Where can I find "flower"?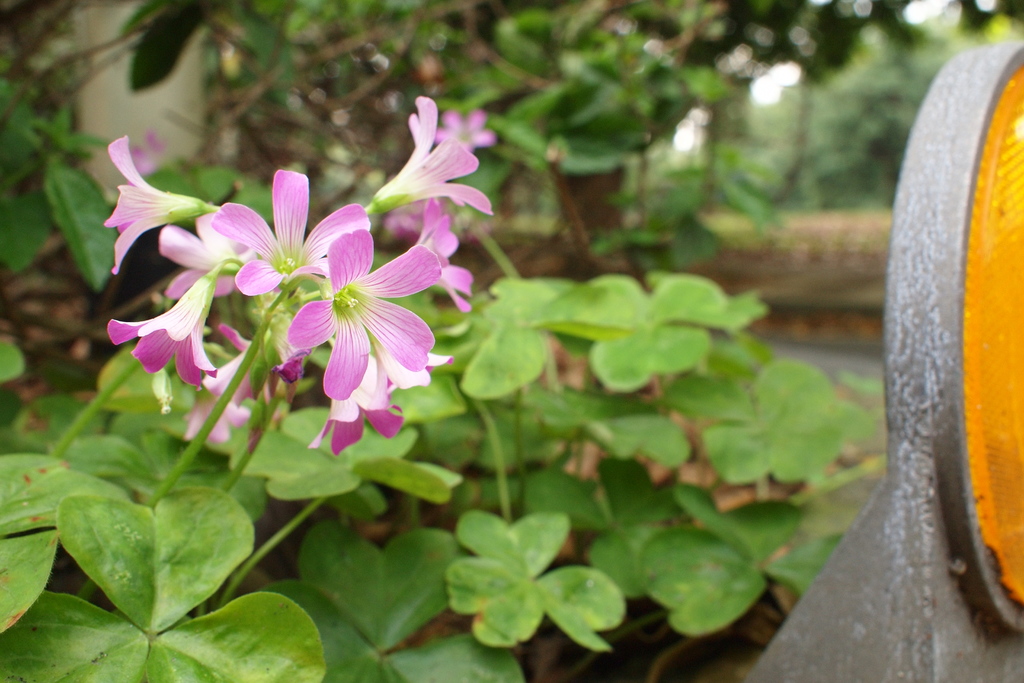
You can find it at 95 133 216 276.
